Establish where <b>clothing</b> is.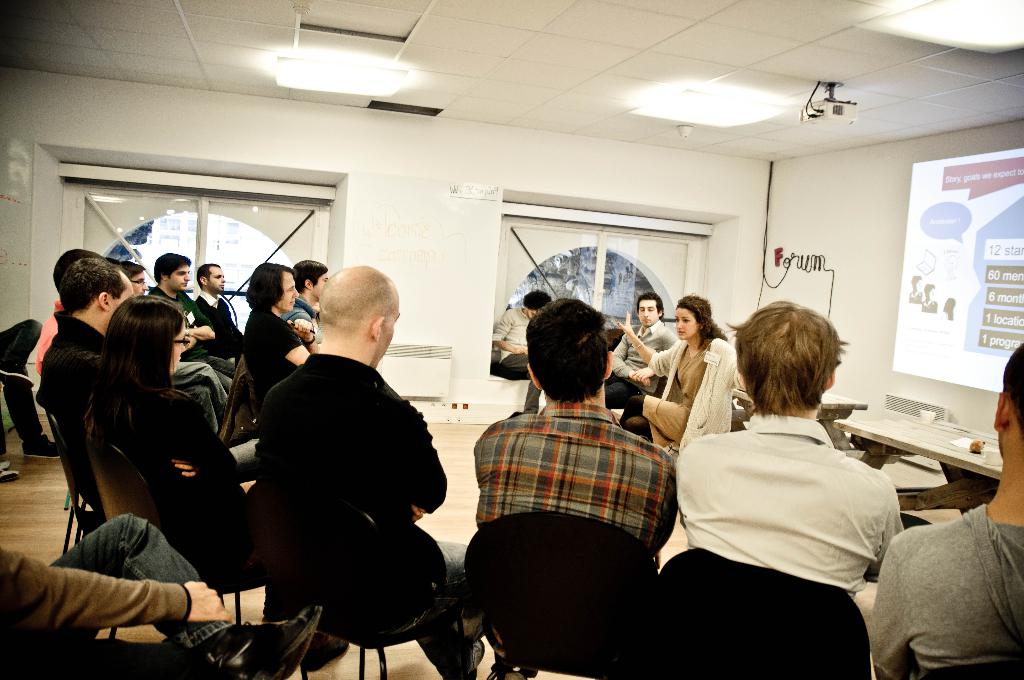
Established at x1=645 y1=335 x2=741 y2=437.
